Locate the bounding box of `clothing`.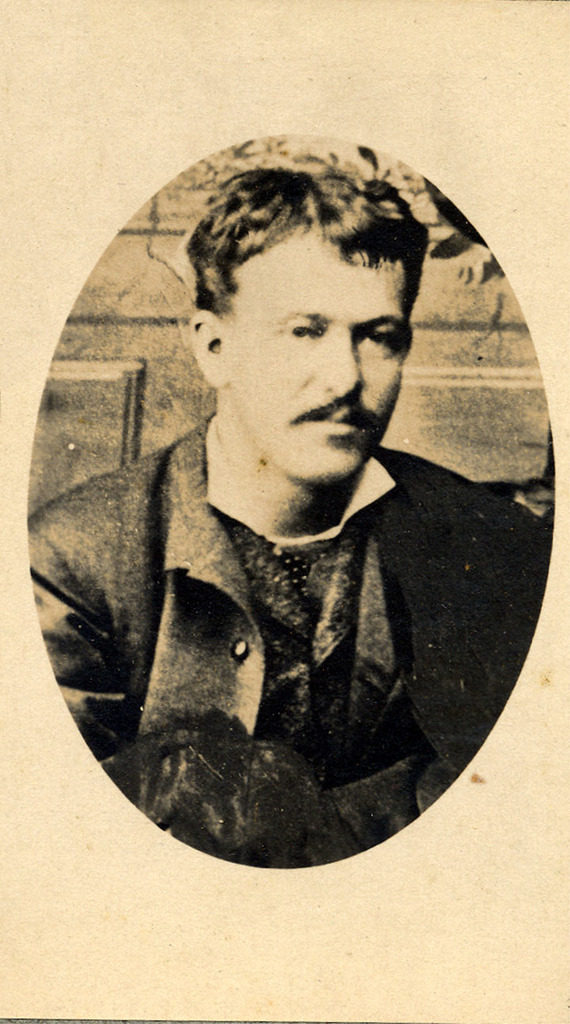
Bounding box: Rect(55, 464, 519, 862).
